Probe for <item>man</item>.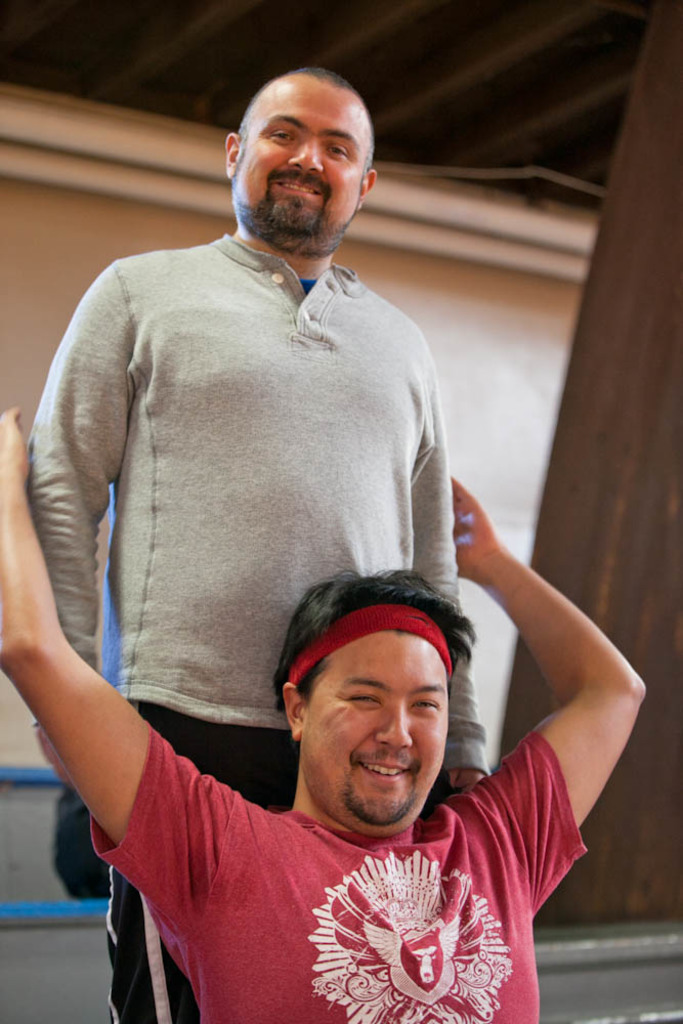
Probe result: (left=28, top=62, right=493, bottom=1023).
